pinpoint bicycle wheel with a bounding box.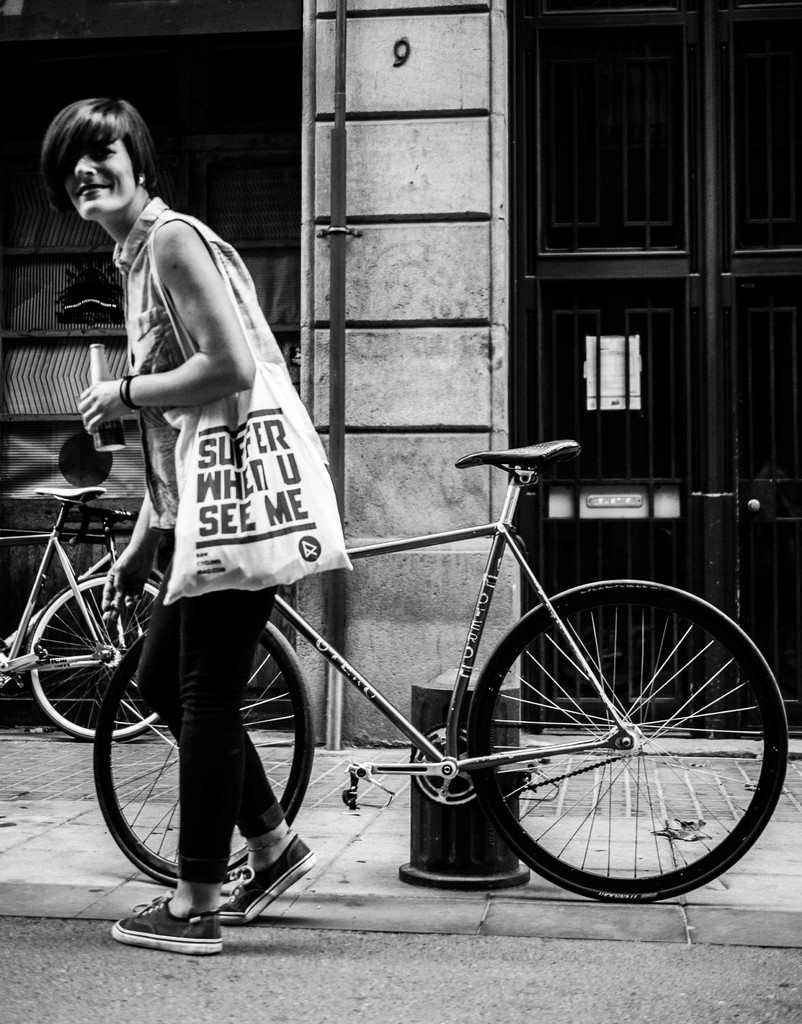
[left=447, top=591, right=773, bottom=896].
